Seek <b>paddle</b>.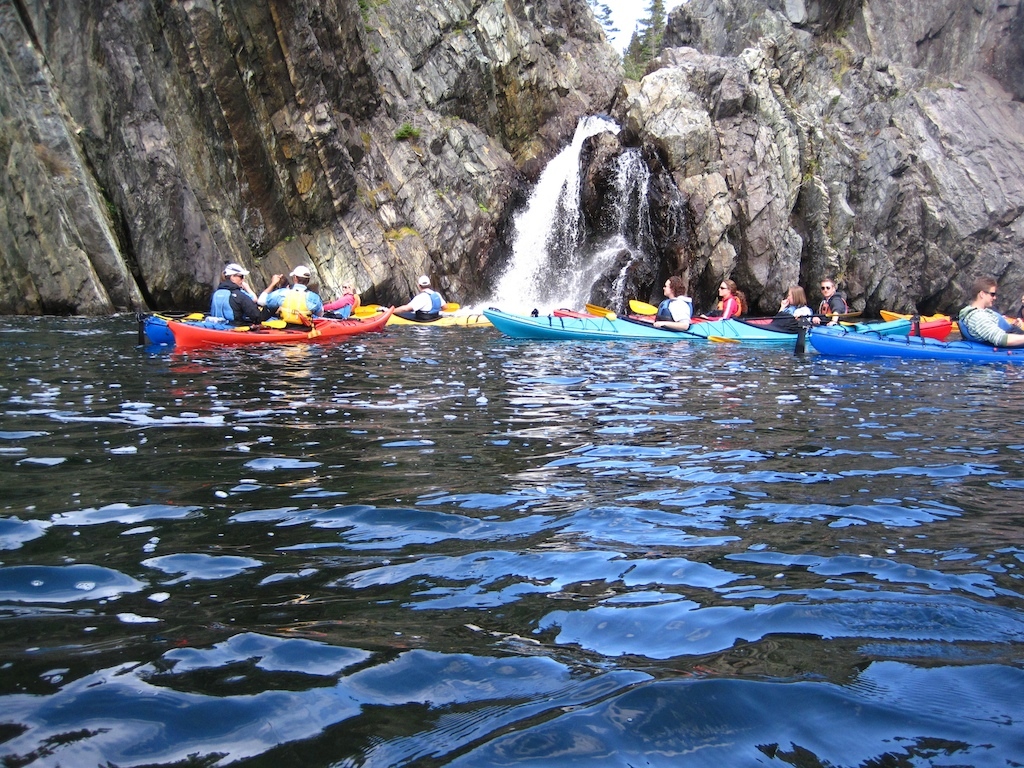
<bbox>553, 307, 628, 323</bbox>.
